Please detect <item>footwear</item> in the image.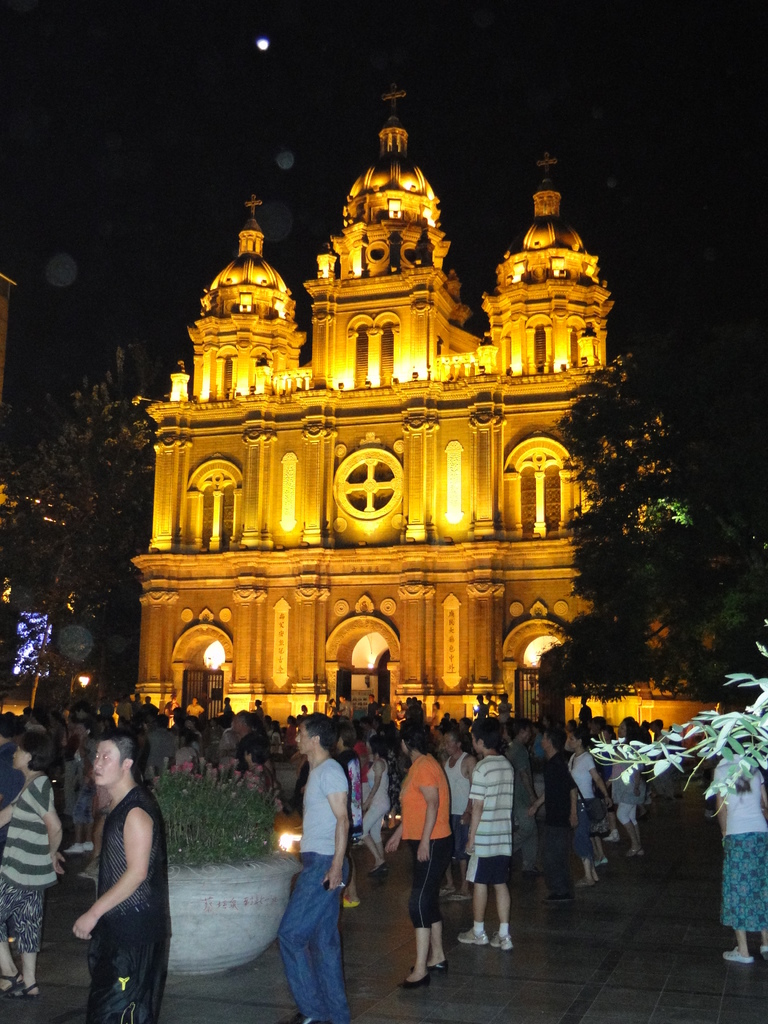
box(459, 929, 488, 947).
